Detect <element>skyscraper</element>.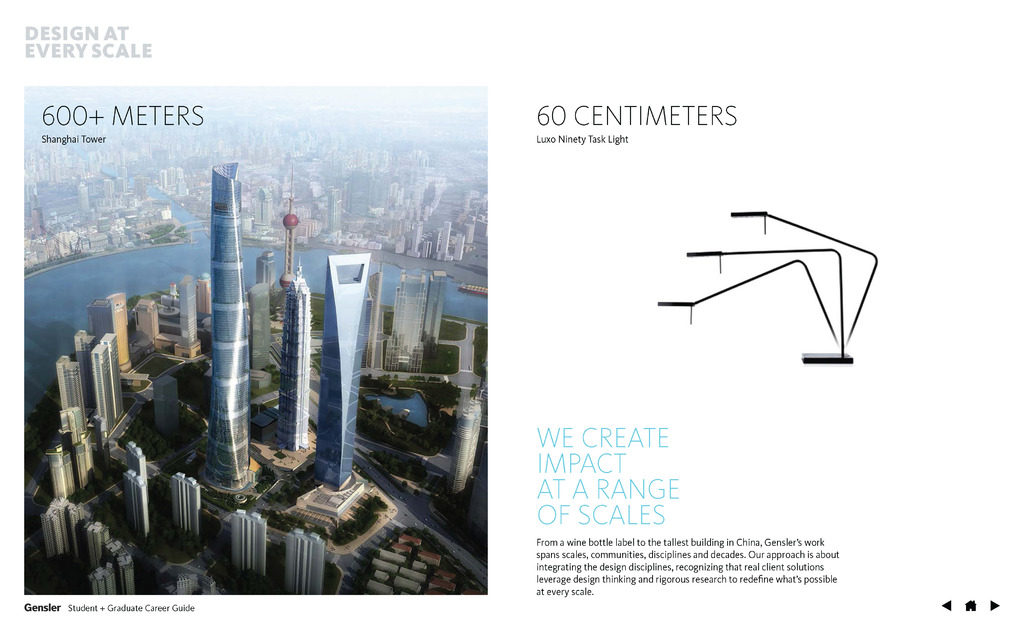
Detected at region(446, 396, 480, 492).
